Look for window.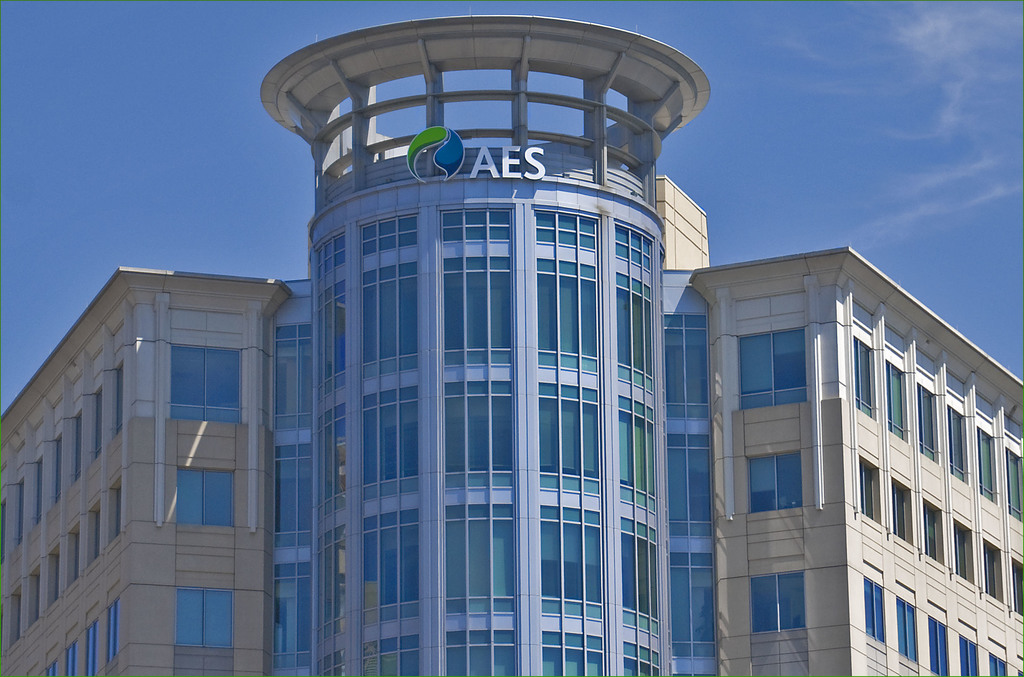
Found: box=[736, 328, 815, 406].
